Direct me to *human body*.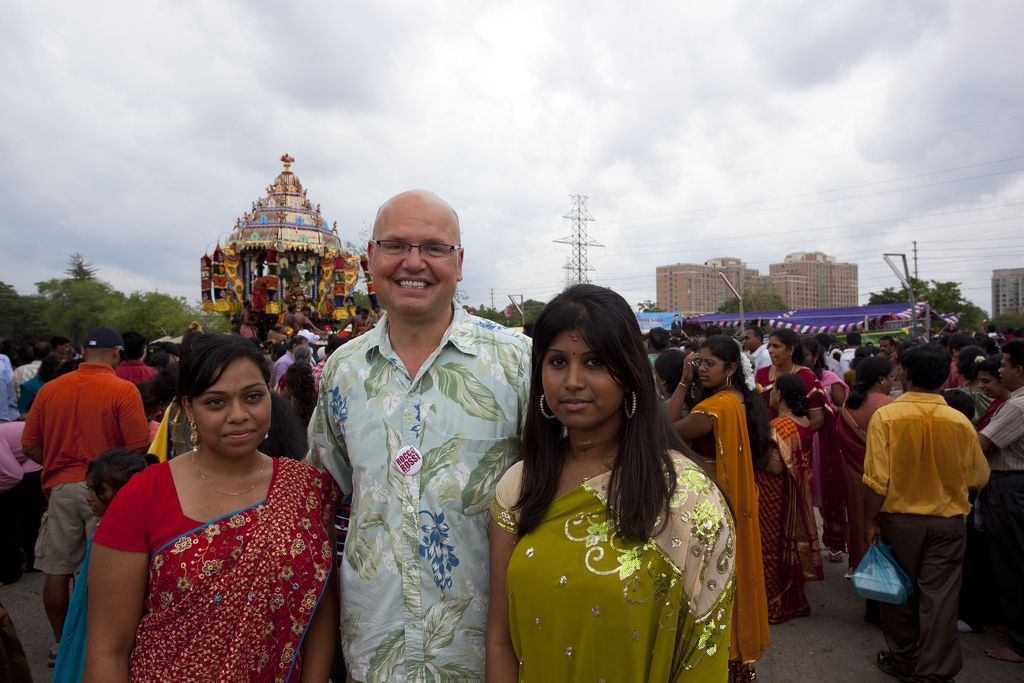
Direction: l=116, t=330, r=157, b=443.
